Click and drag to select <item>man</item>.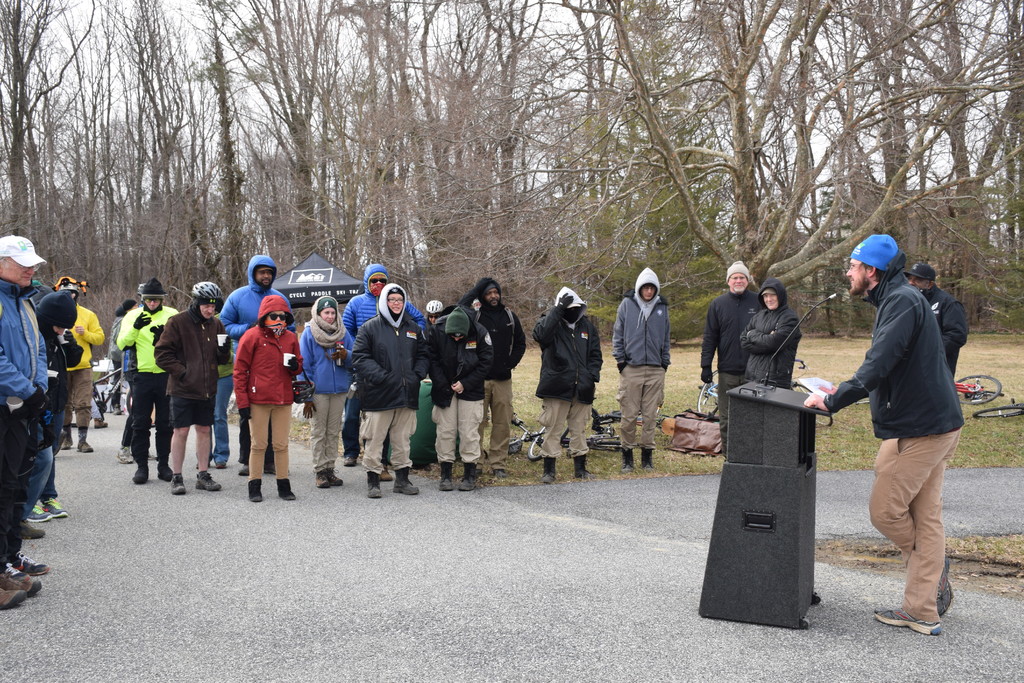
Selection: BBox(218, 255, 294, 470).
